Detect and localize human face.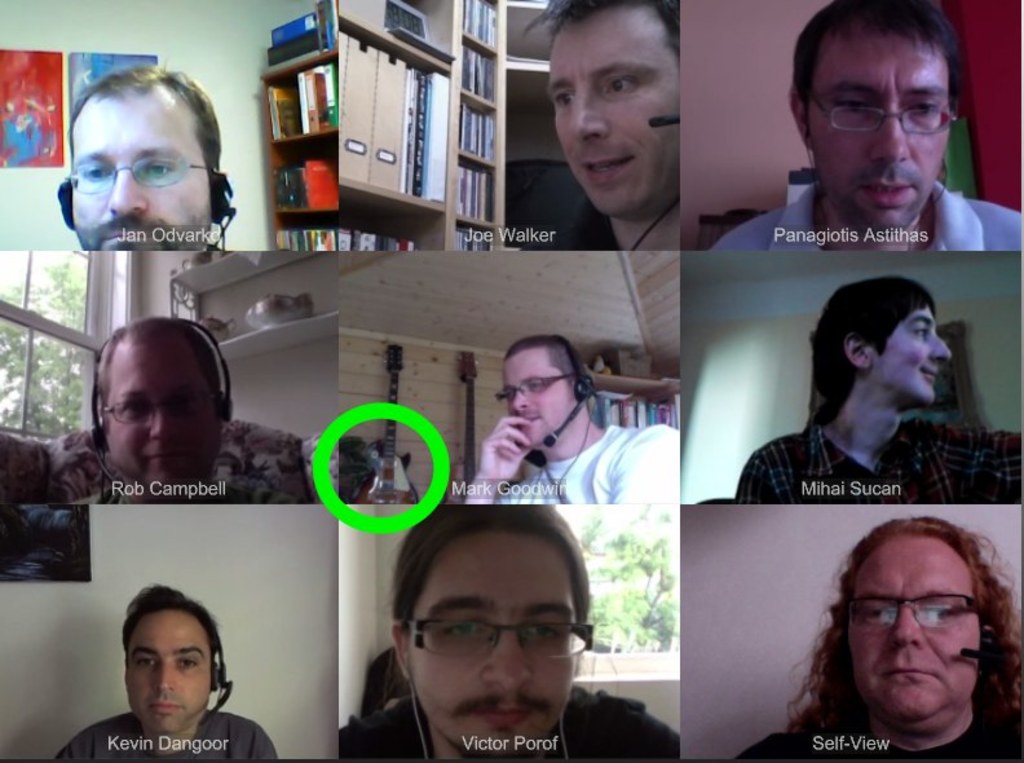
Localized at {"left": 875, "top": 301, "right": 959, "bottom": 396}.
